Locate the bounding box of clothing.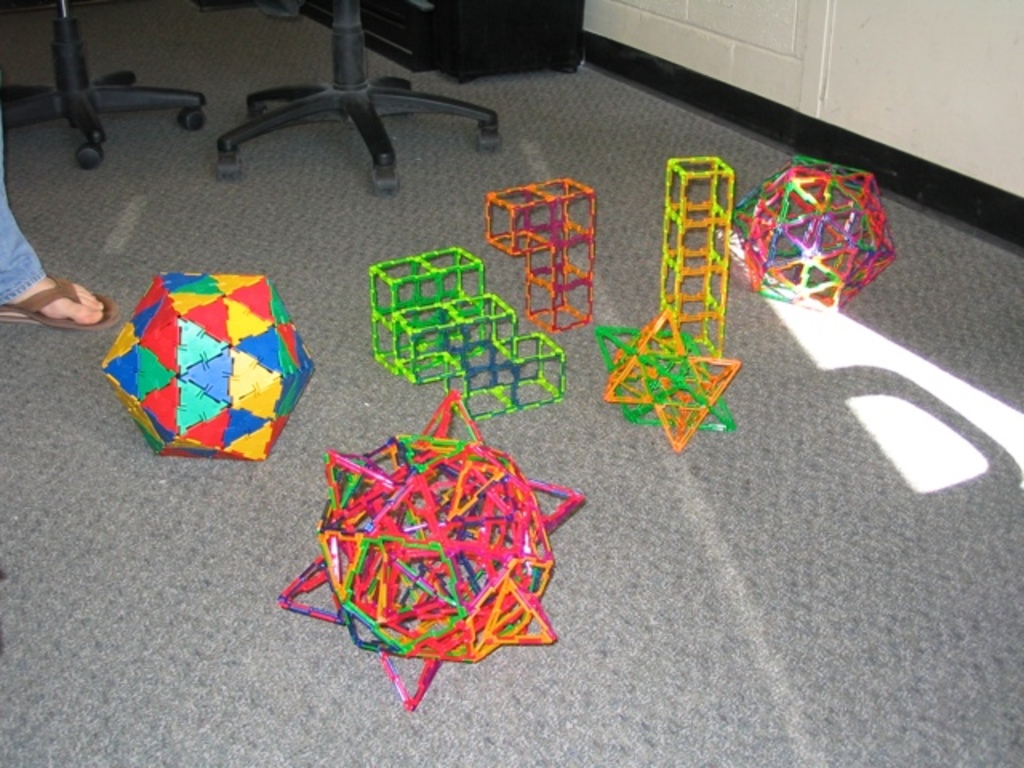
Bounding box: locate(0, 178, 46, 302).
